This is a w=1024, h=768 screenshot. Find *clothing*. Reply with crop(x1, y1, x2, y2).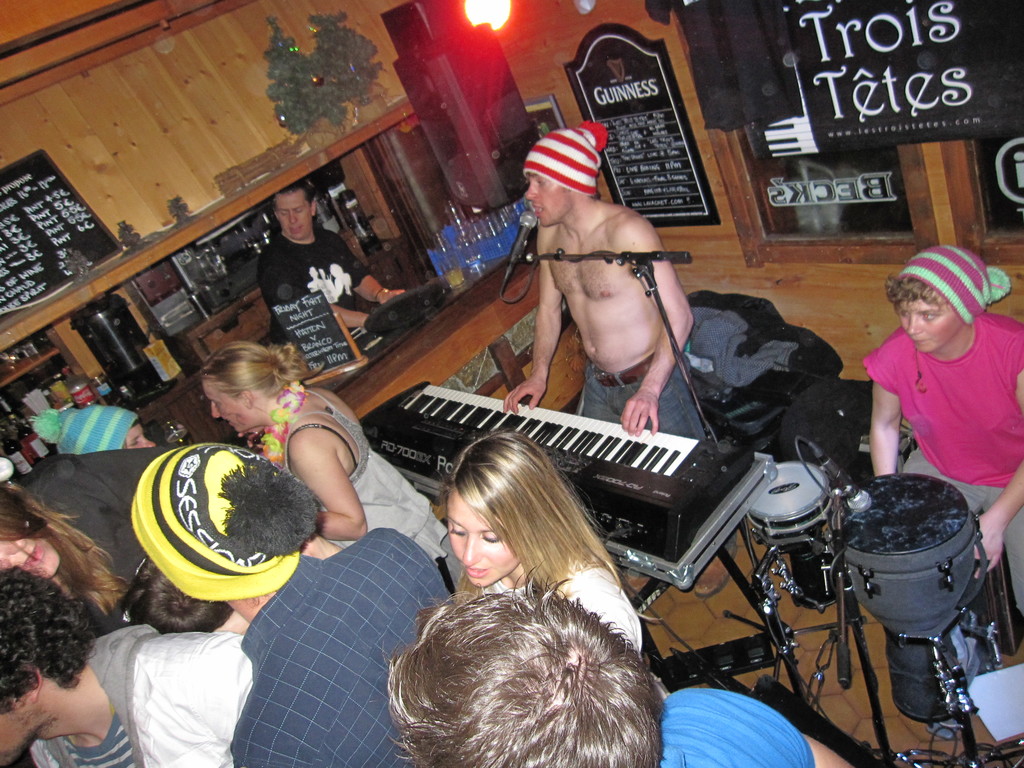
crop(255, 228, 372, 345).
